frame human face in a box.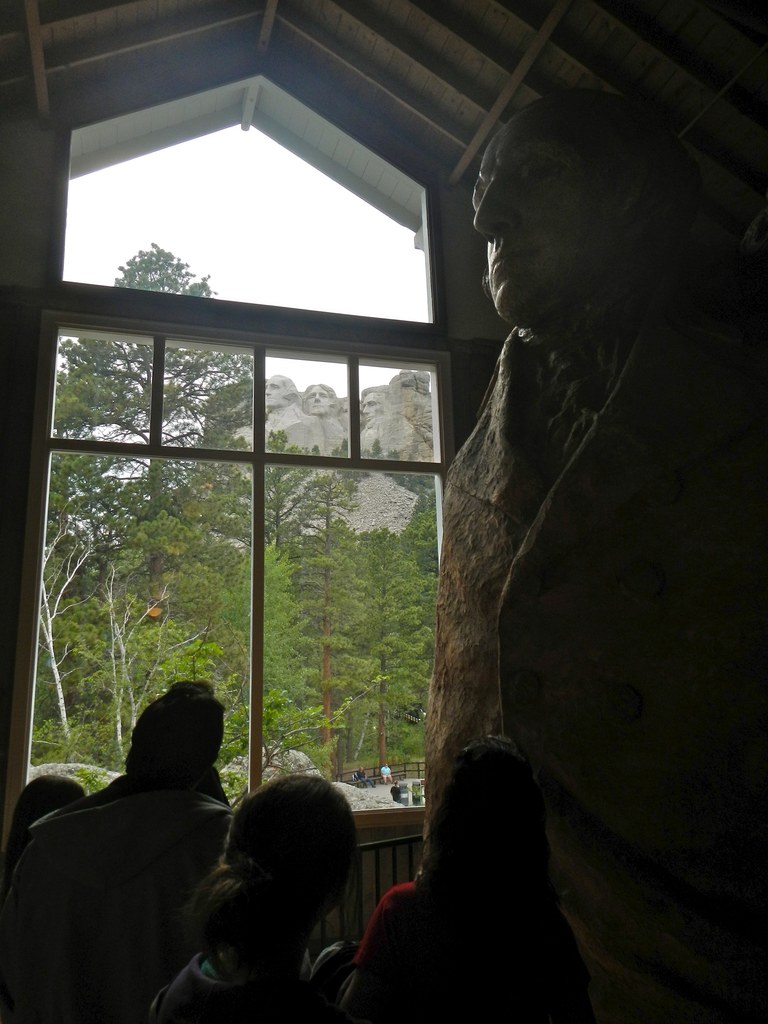
463,92,688,319.
